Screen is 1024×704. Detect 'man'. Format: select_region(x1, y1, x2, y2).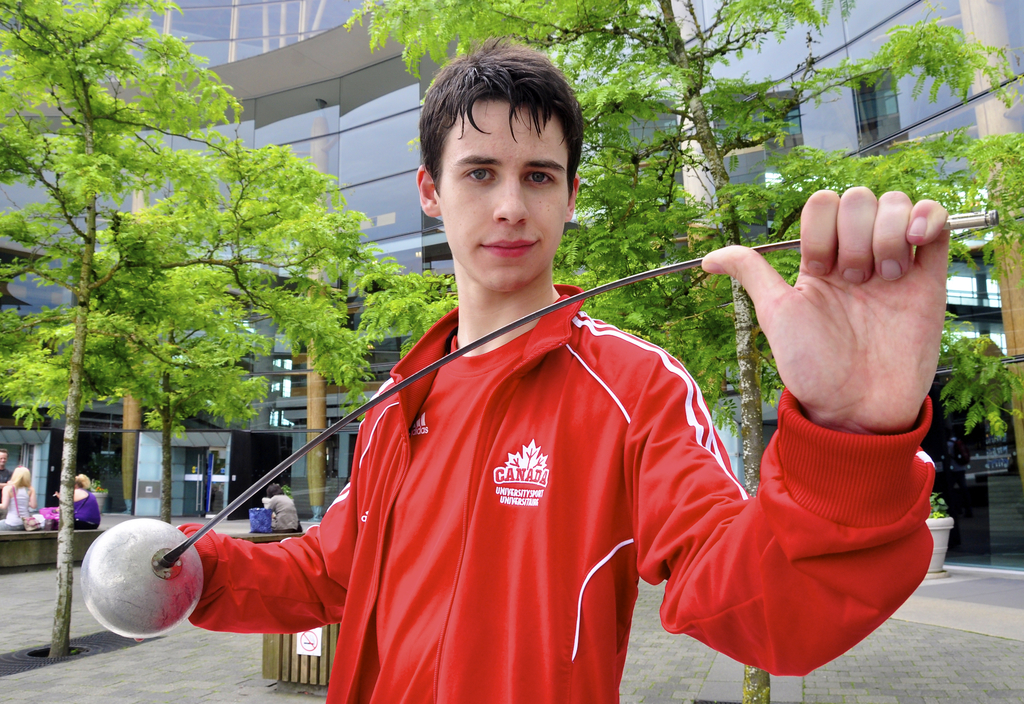
select_region(178, 29, 935, 703).
